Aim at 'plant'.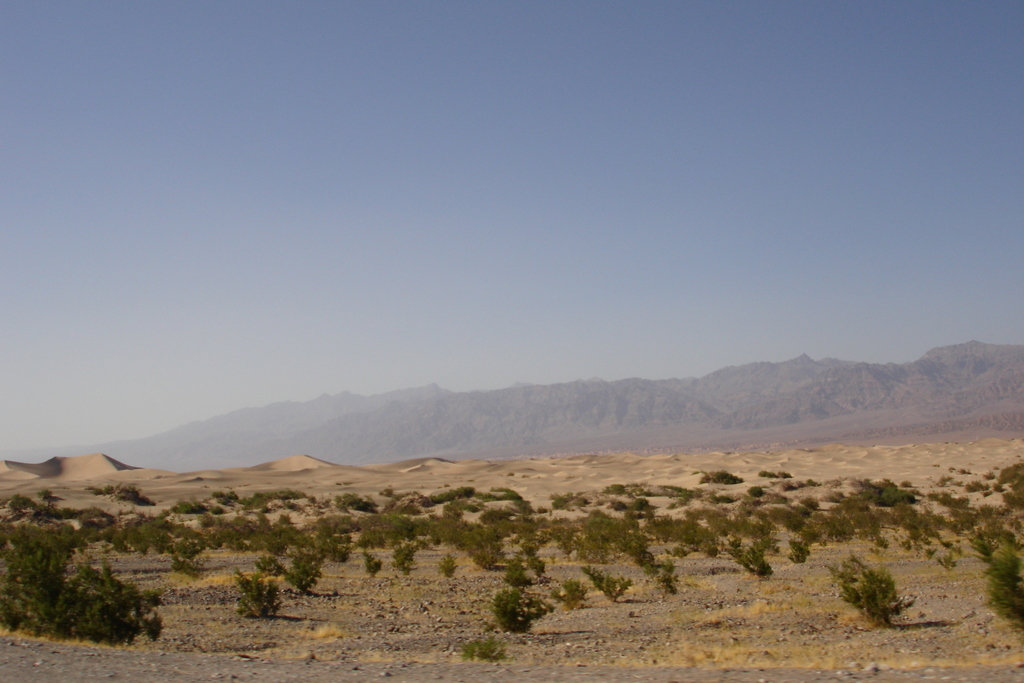
Aimed at select_region(1007, 489, 1023, 511).
